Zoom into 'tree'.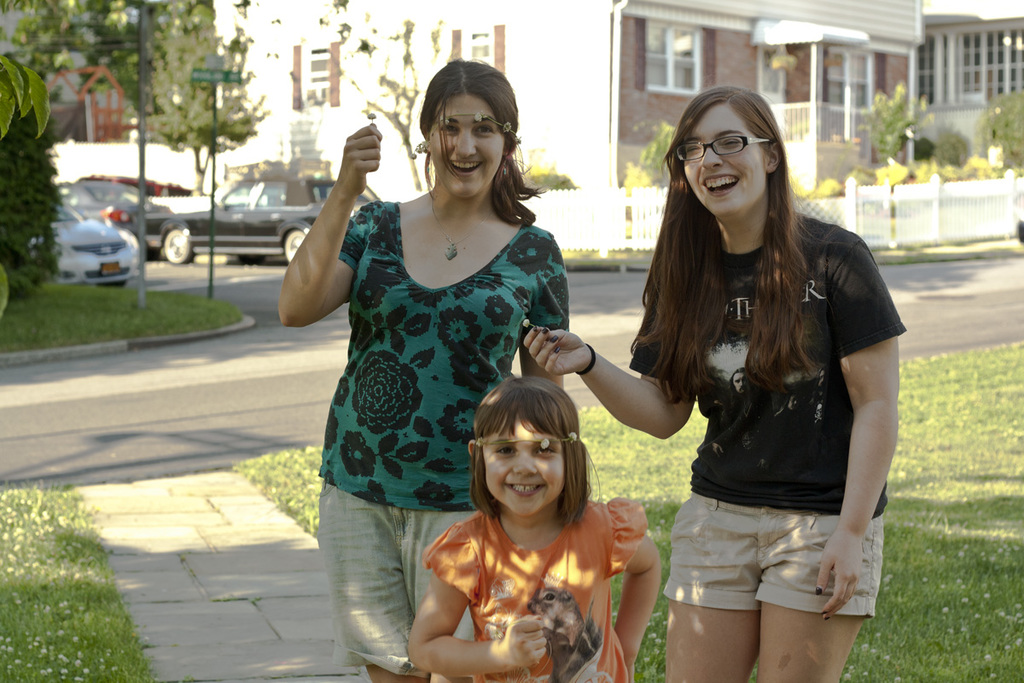
Zoom target: <bbox>0, 53, 65, 305</bbox>.
